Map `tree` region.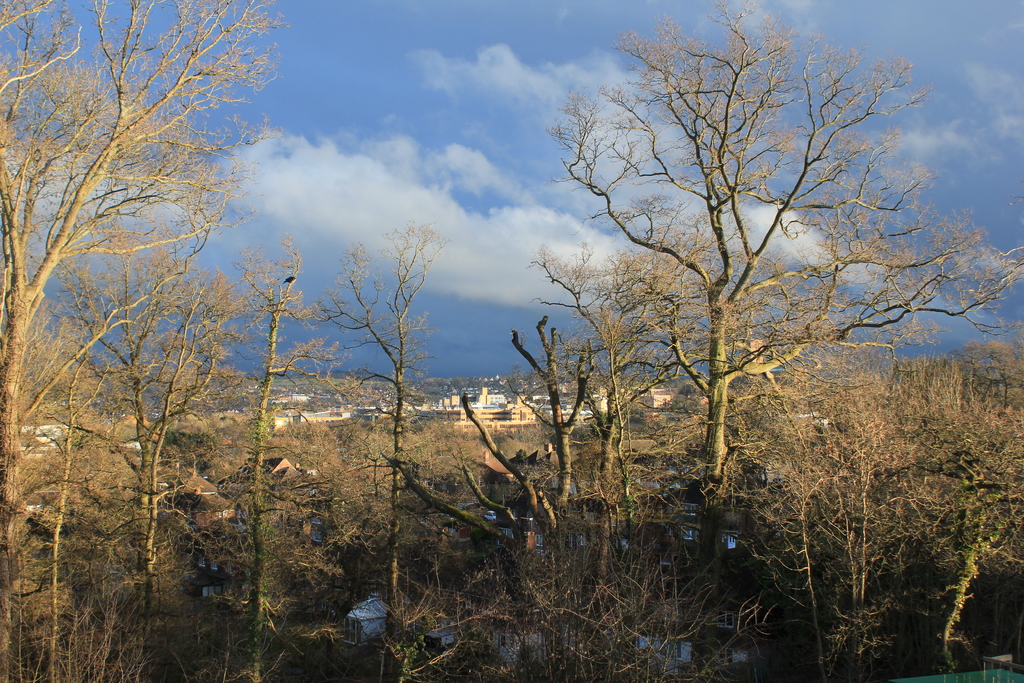
Mapped to bbox=(24, 18, 284, 596).
